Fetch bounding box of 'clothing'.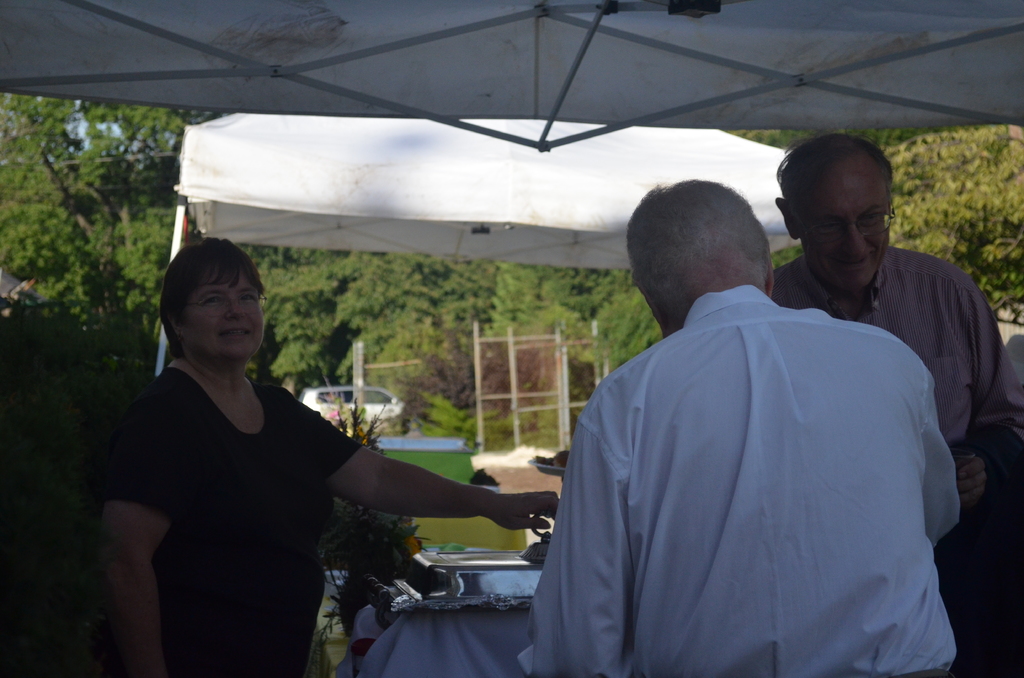
Bbox: [x1=103, y1=344, x2=381, y2=677].
